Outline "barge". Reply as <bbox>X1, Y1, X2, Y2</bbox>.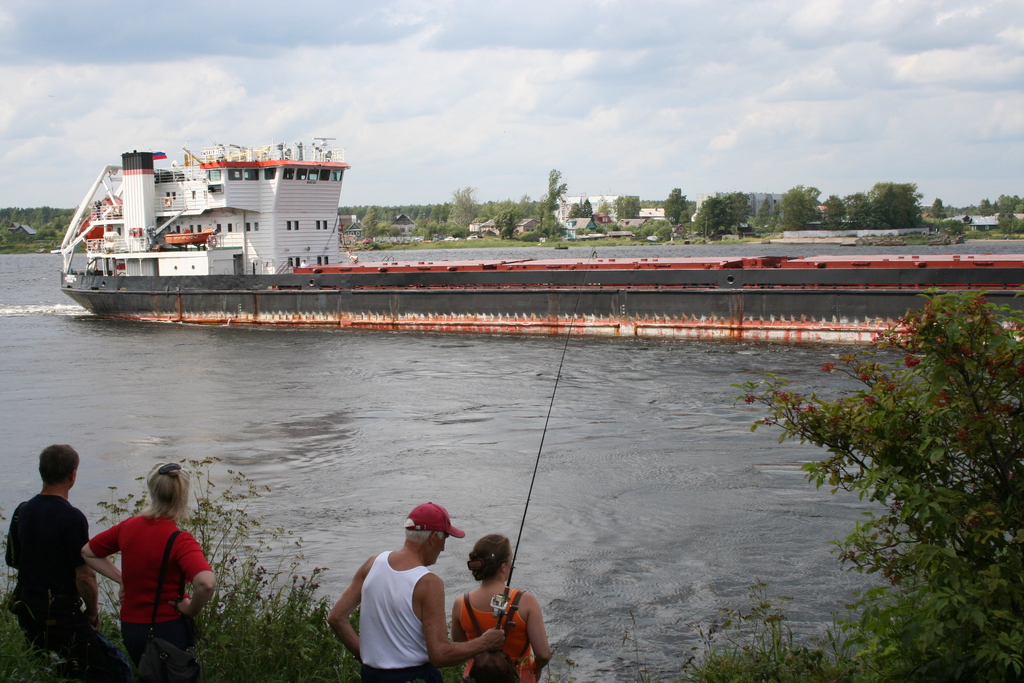
<bbox>60, 135, 1023, 343</bbox>.
